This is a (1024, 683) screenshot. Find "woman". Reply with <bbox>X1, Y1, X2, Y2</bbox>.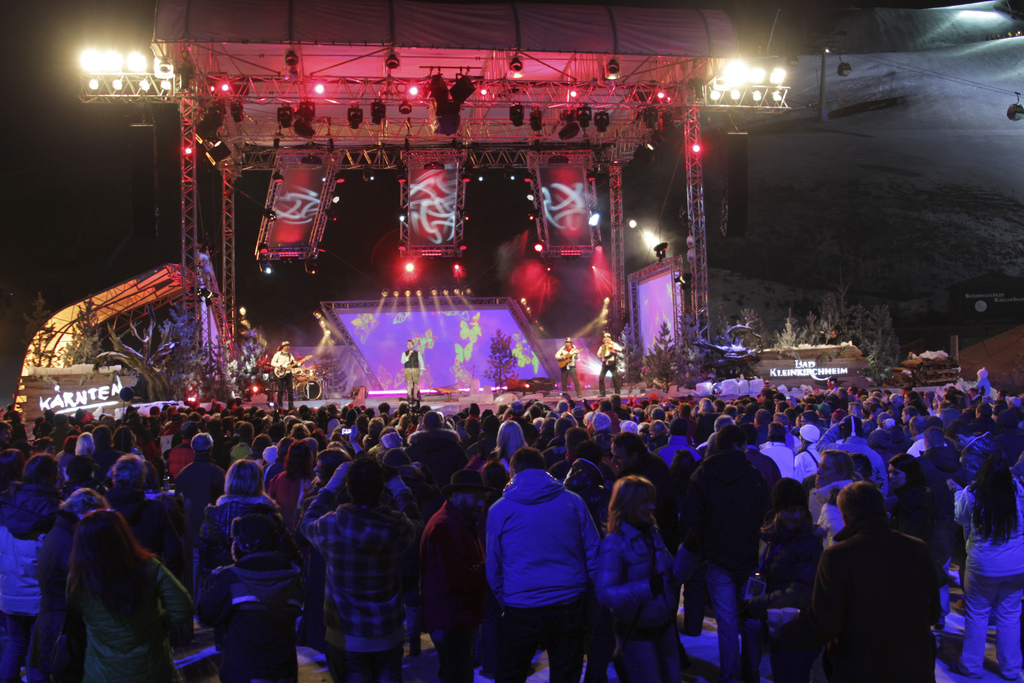
<bbox>210, 459, 279, 546</bbox>.
